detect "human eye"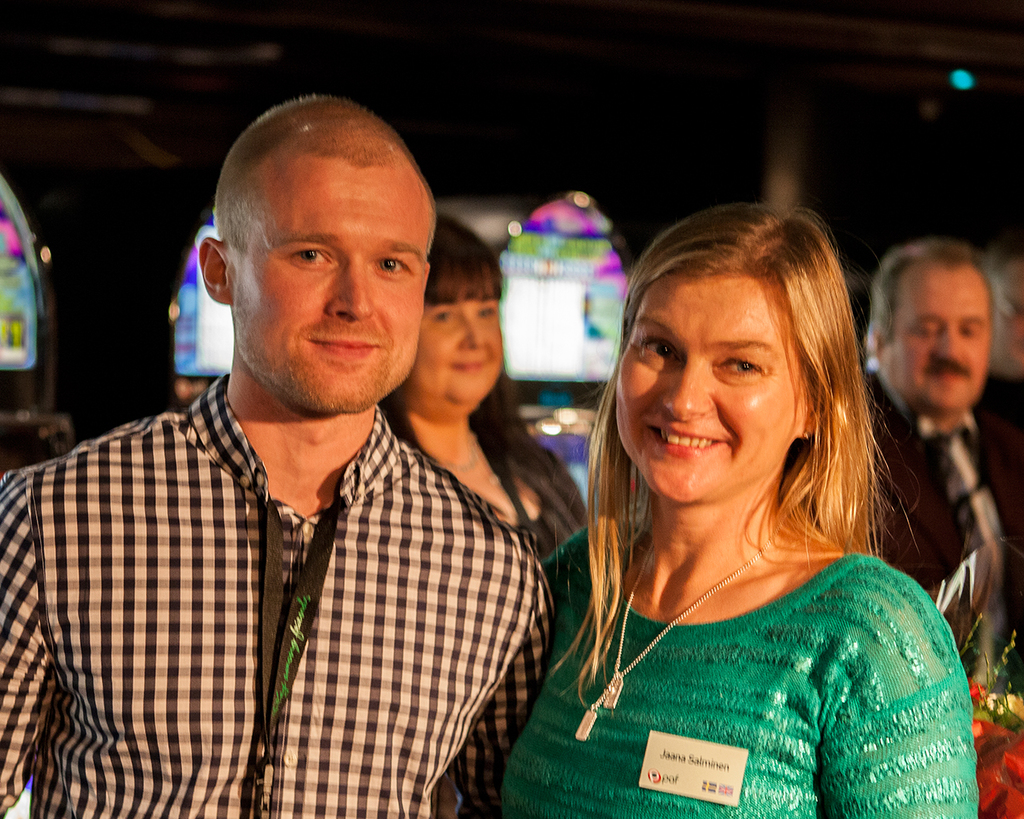
(370,249,412,276)
